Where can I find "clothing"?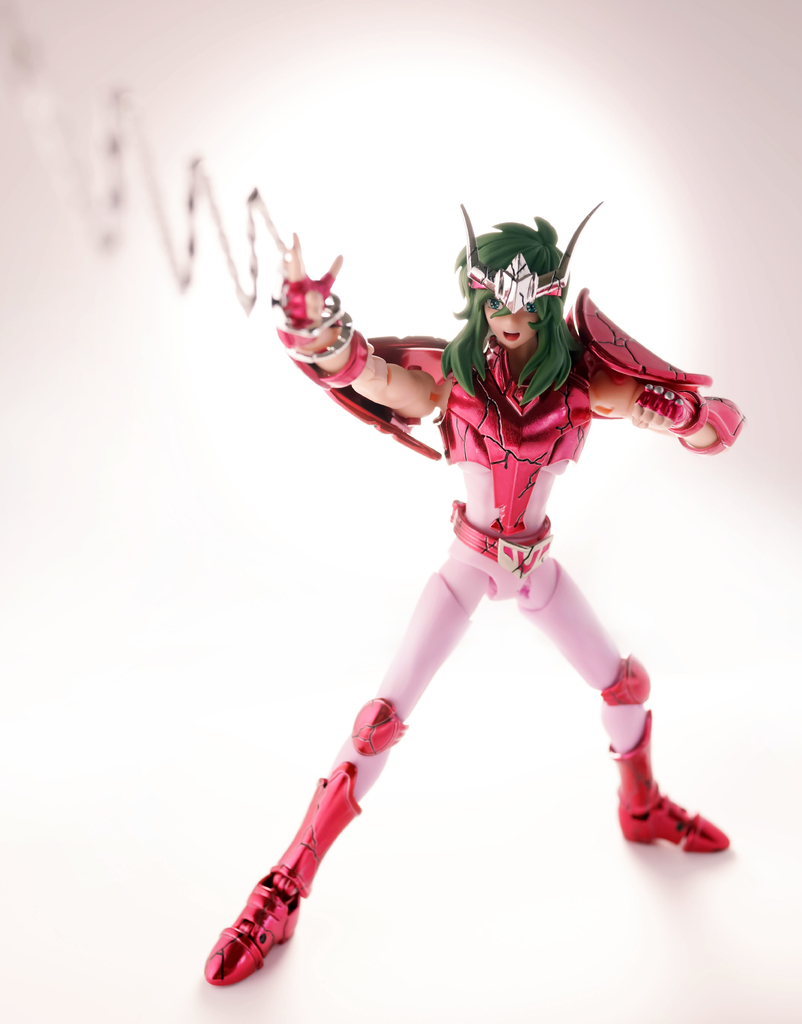
You can find it at (left=301, top=321, right=705, bottom=792).
